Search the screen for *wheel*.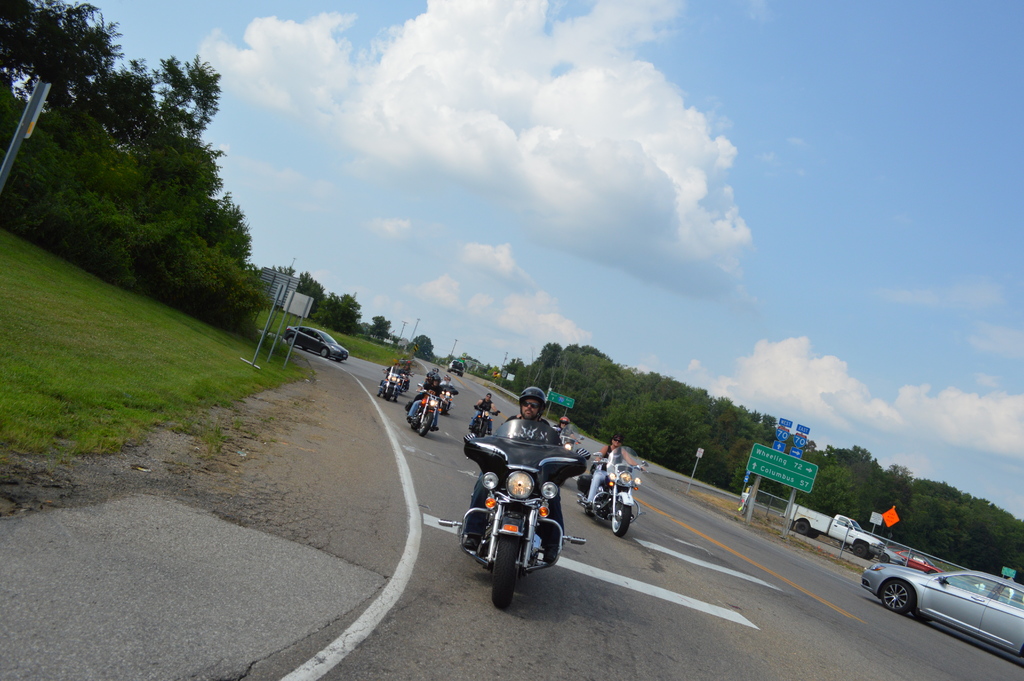
Found at [left=854, top=543, right=867, bottom=557].
